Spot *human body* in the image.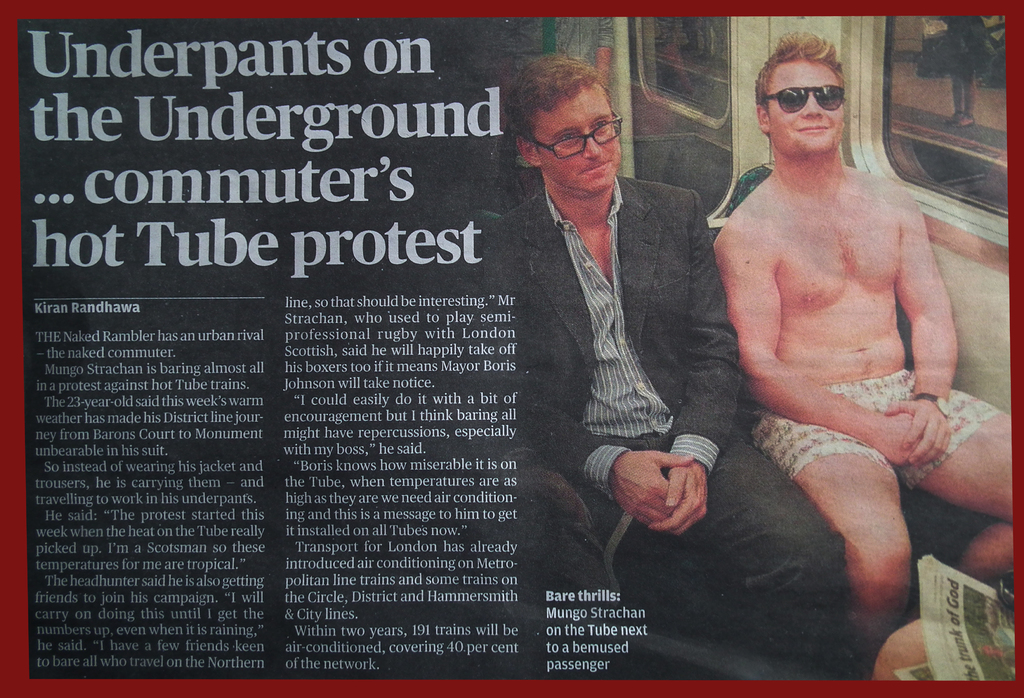
*human body* found at Rect(707, 49, 996, 634).
